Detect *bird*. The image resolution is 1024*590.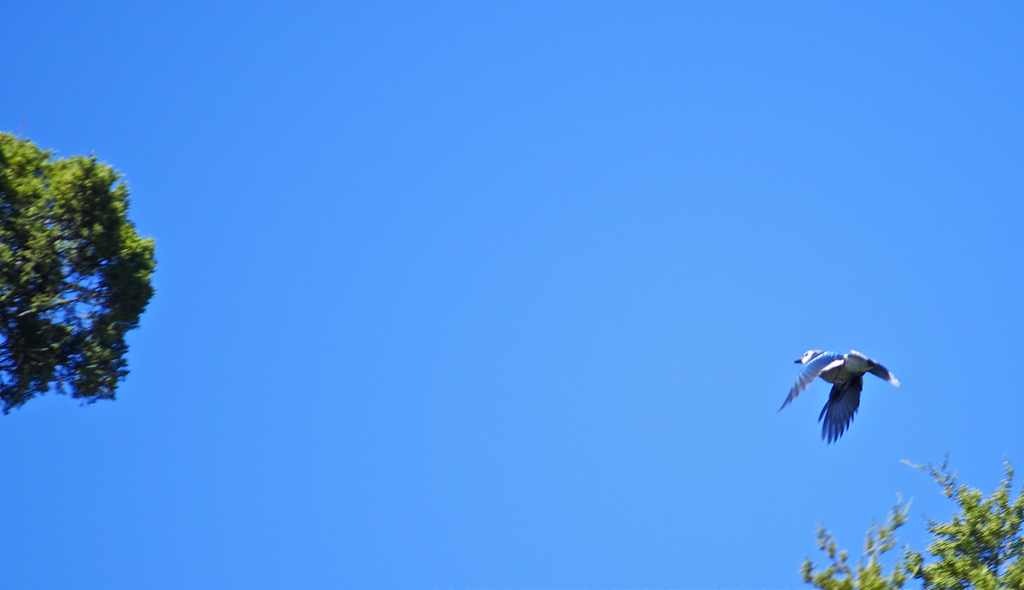
box=[785, 347, 910, 451].
